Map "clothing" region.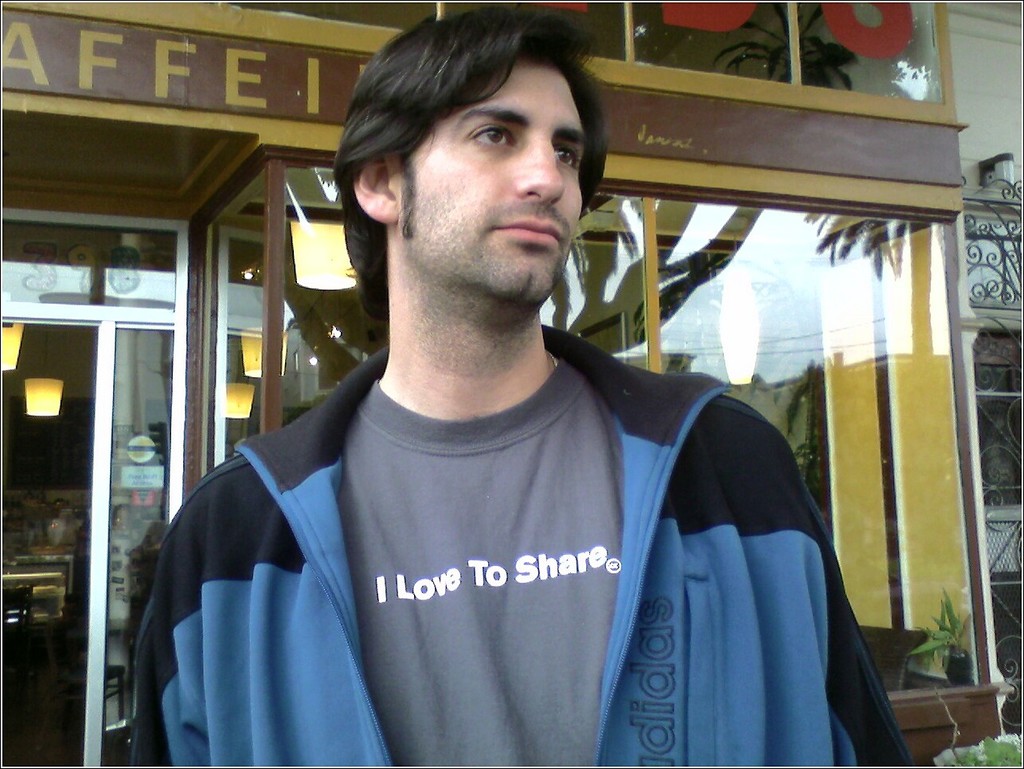
Mapped to detection(135, 223, 886, 768).
